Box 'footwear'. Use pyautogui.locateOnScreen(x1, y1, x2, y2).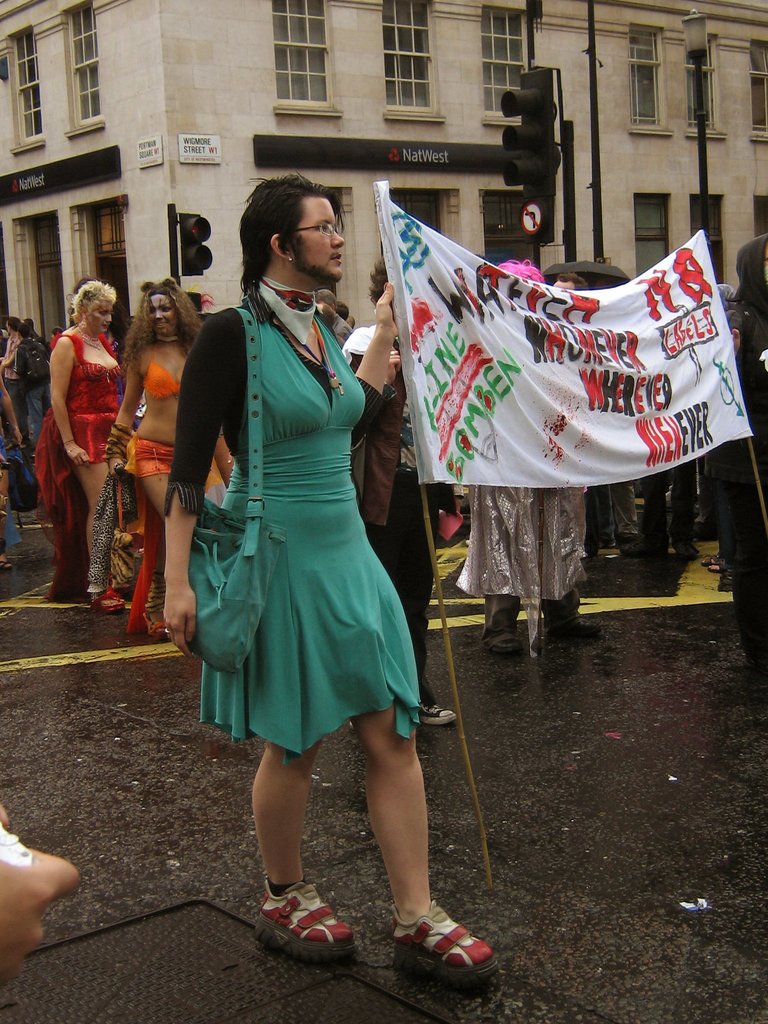
pyautogui.locateOnScreen(675, 540, 703, 561).
